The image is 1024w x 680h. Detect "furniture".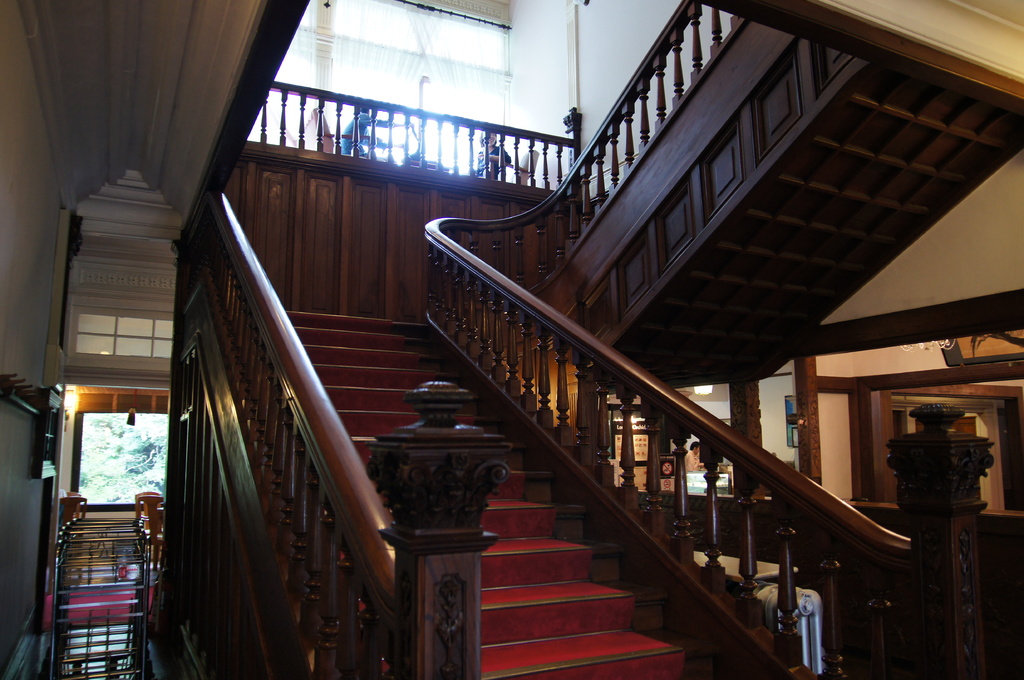
Detection: [x1=488, y1=143, x2=540, y2=182].
